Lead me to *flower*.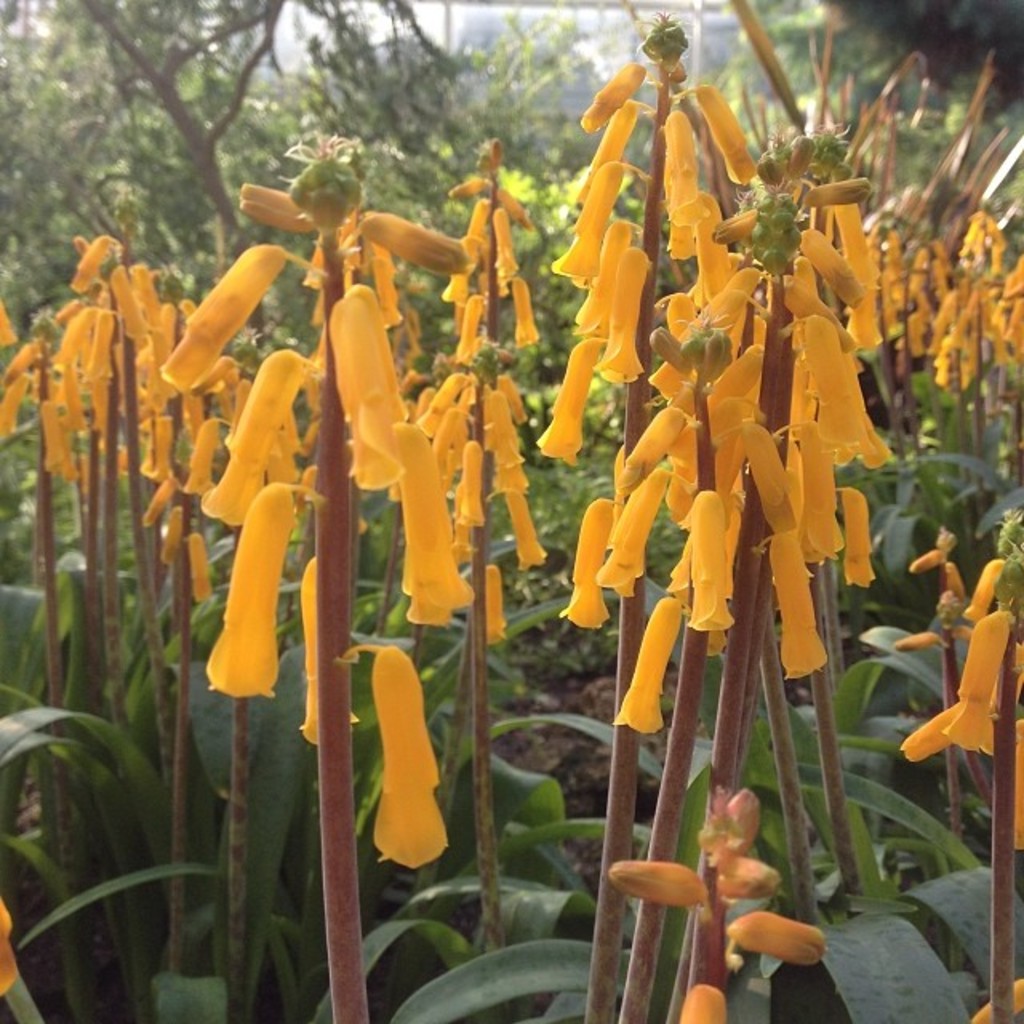
Lead to bbox=[963, 558, 1000, 622].
